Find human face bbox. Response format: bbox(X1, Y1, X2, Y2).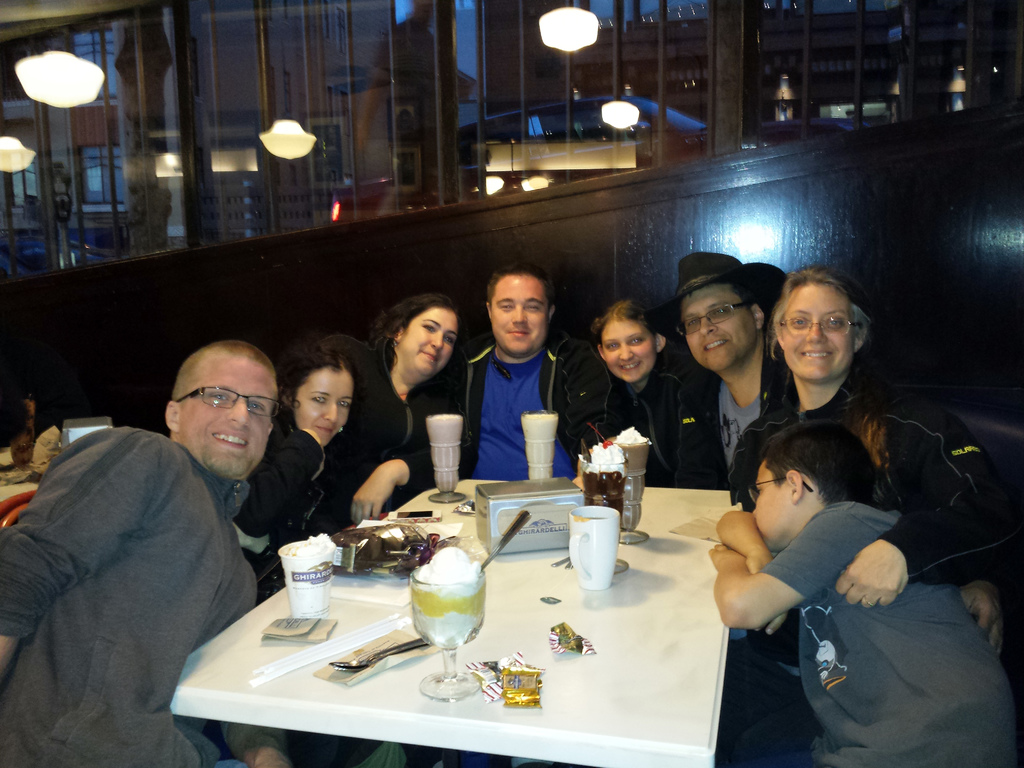
bbox(601, 316, 667, 378).
